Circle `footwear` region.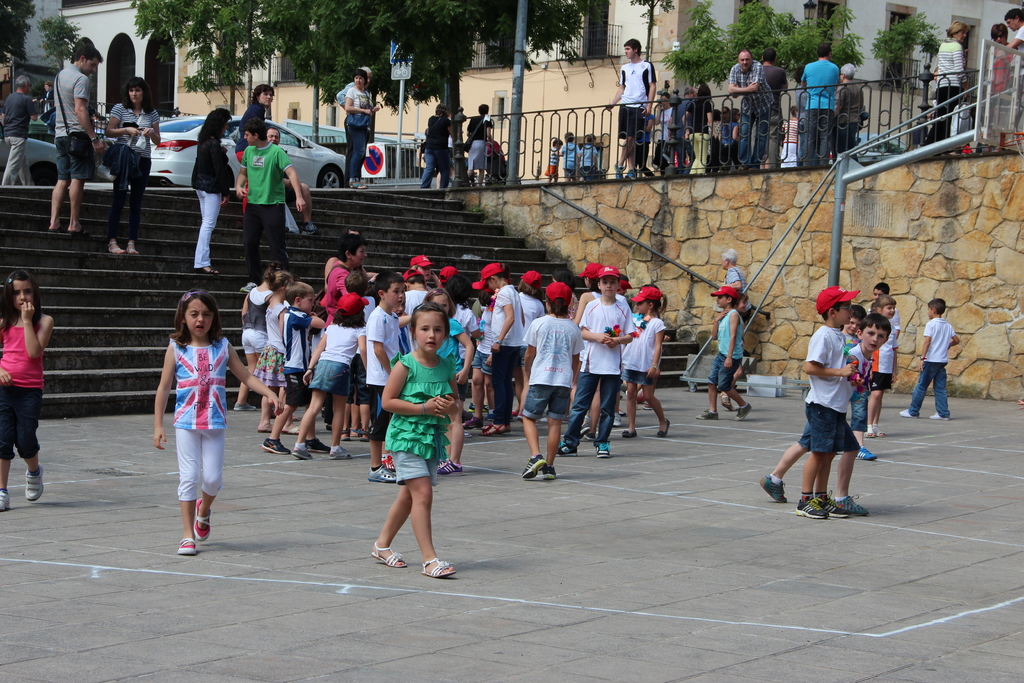
Region: [left=546, top=444, right=576, bottom=460].
